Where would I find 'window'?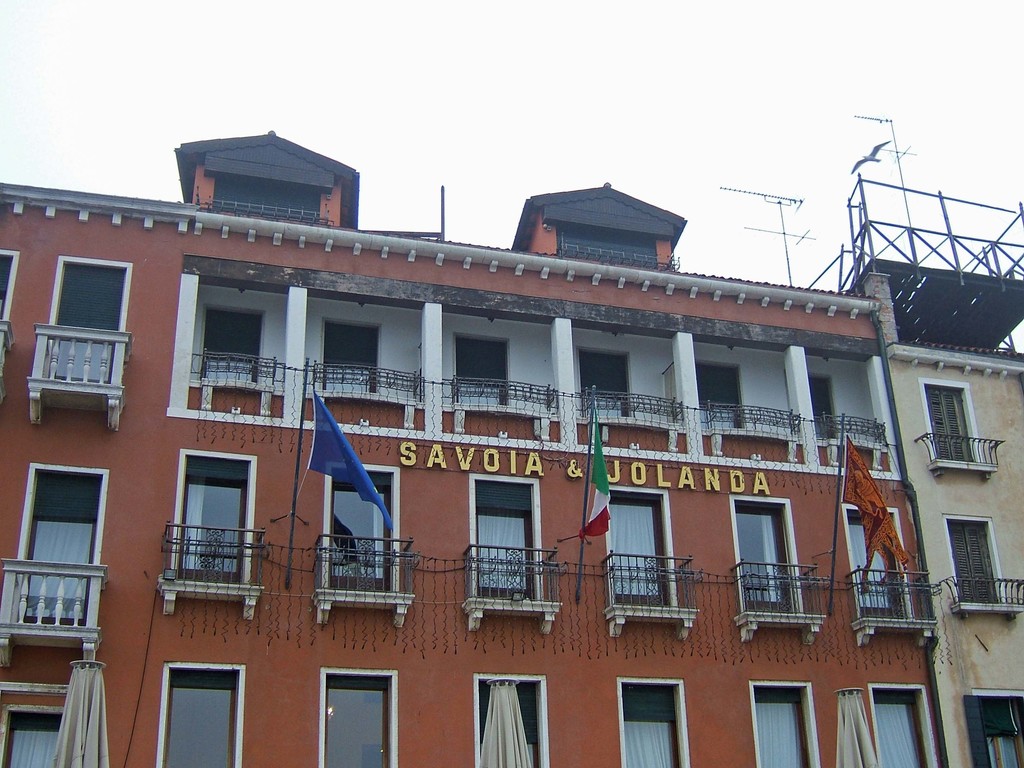
At detection(593, 480, 692, 616).
